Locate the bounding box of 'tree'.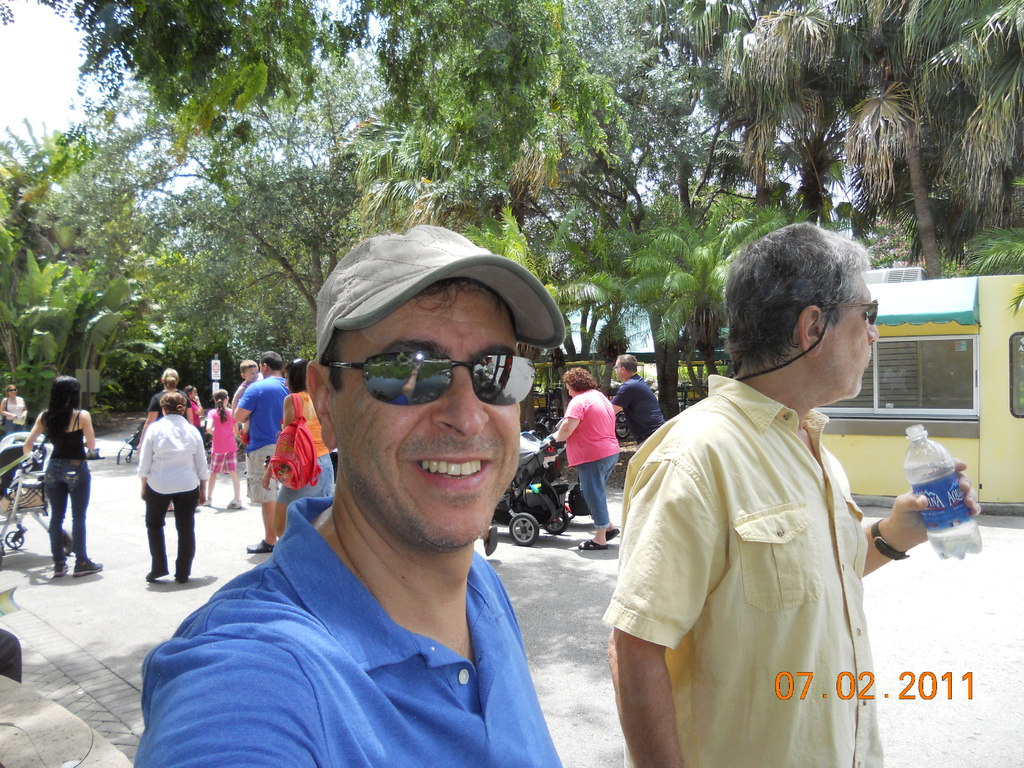
Bounding box: [left=0, top=114, right=165, bottom=288].
